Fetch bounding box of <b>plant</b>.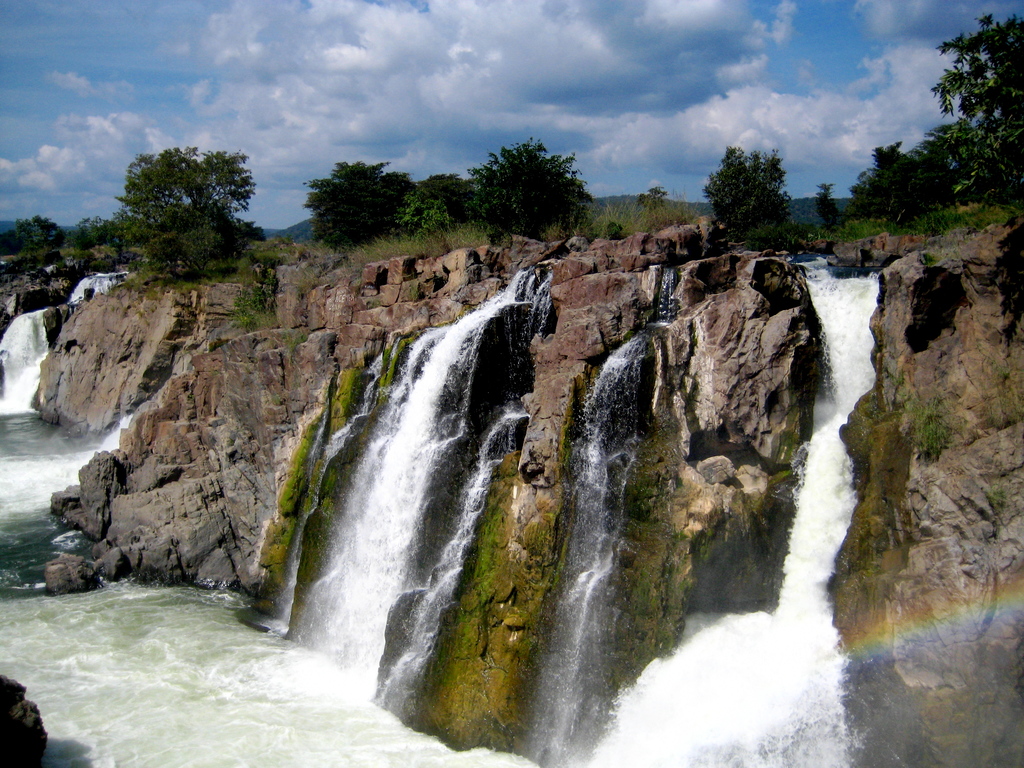
Bbox: <box>104,265,218,307</box>.
